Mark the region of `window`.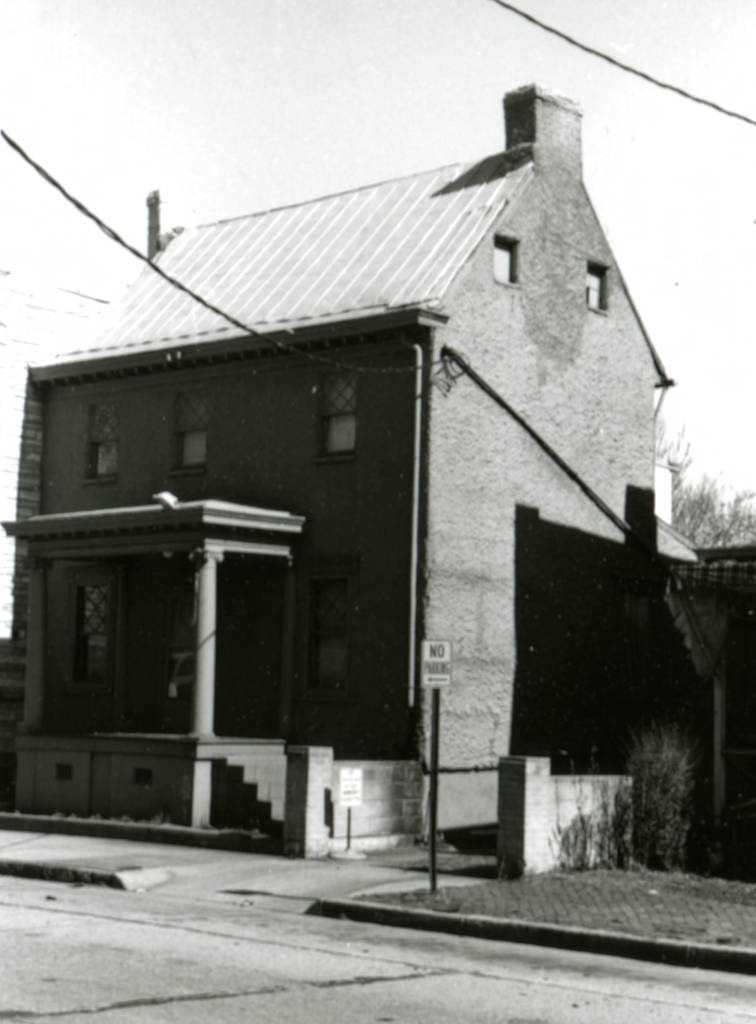
Region: [83, 400, 123, 483].
